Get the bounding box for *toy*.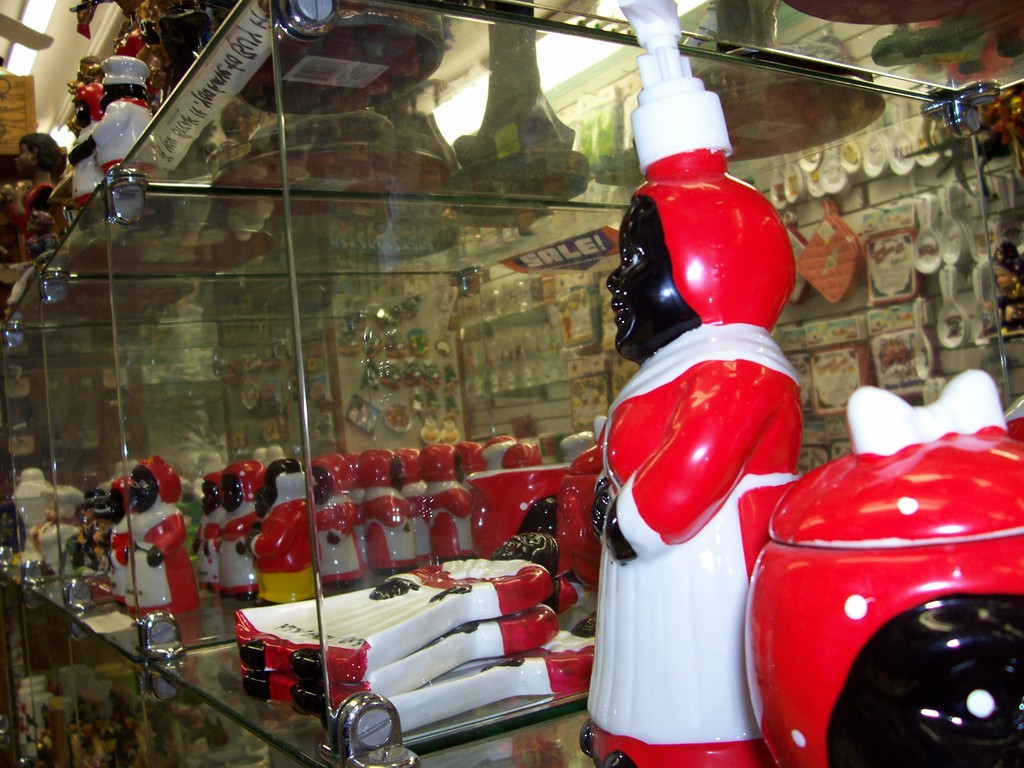
BBox(993, 244, 1023, 335).
